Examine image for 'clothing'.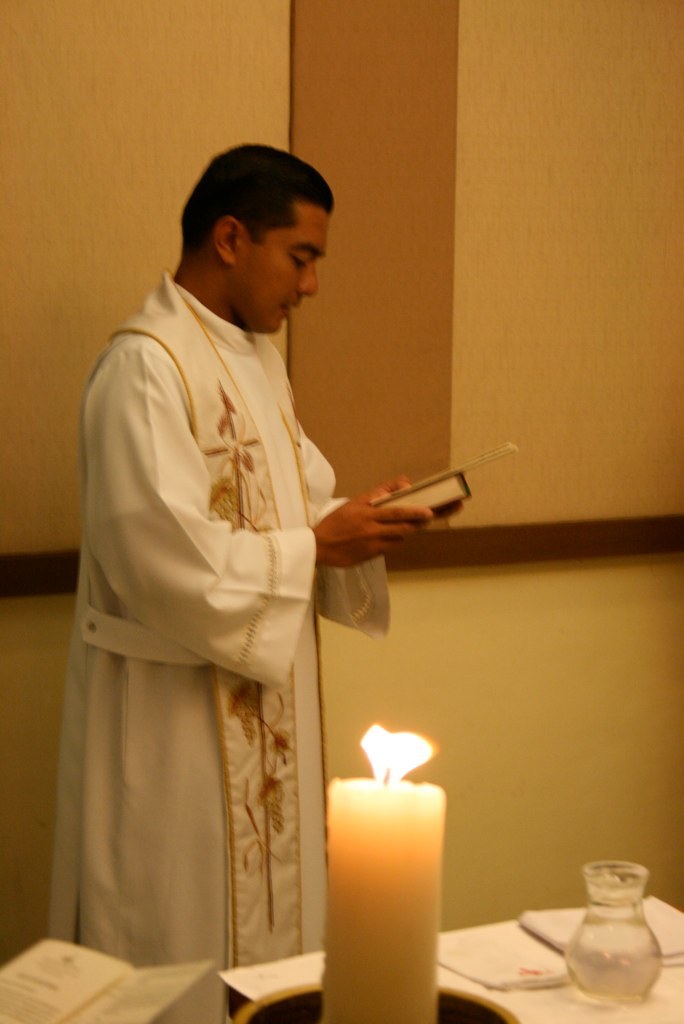
Examination result: 54,240,372,943.
